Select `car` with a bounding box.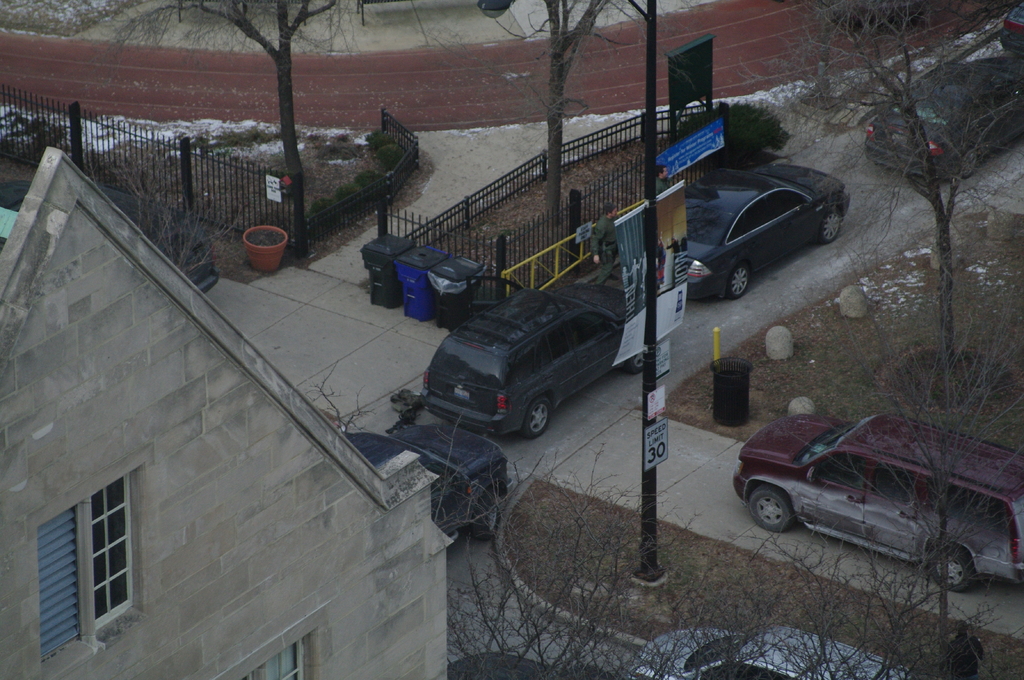
x1=732, y1=407, x2=1023, y2=594.
